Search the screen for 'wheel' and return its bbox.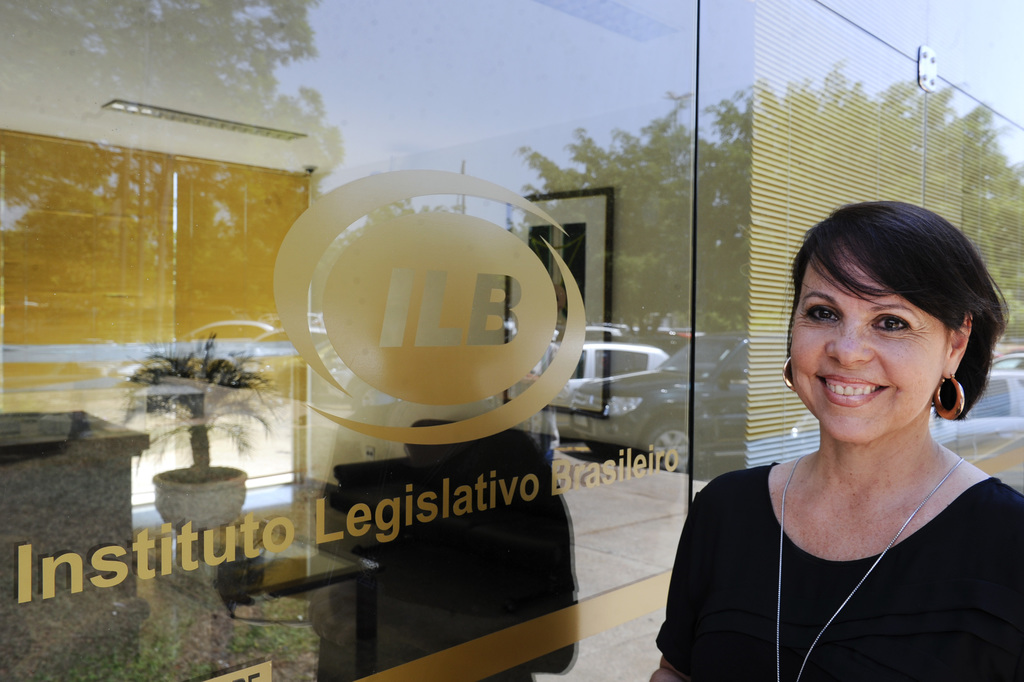
Found: locate(638, 423, 710, 474).
